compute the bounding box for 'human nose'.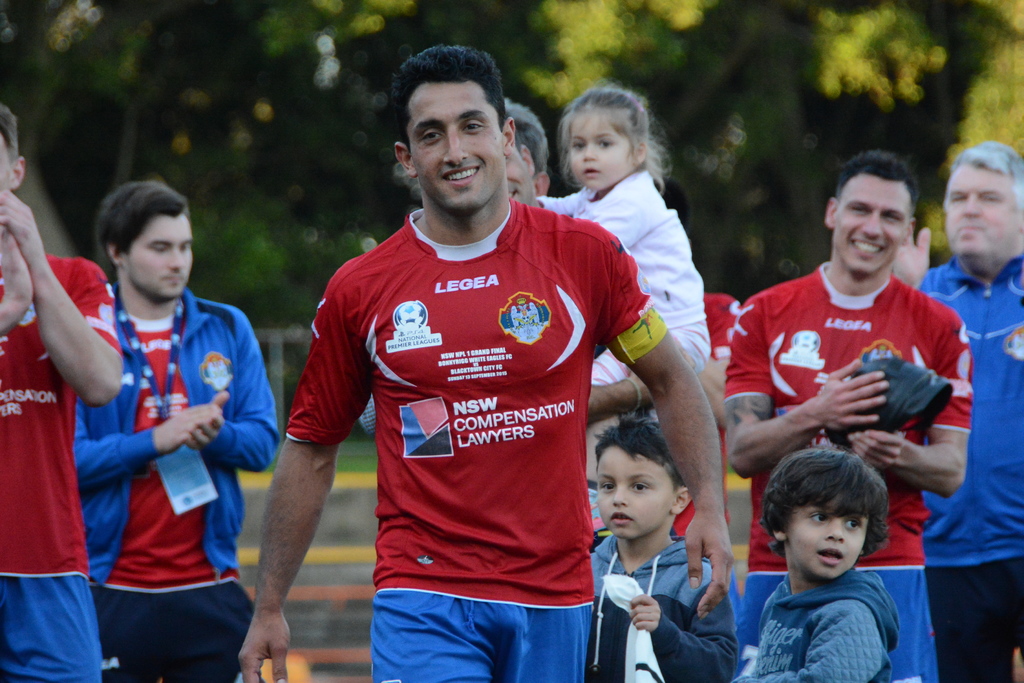
<box>444,129,468,164</box>.
